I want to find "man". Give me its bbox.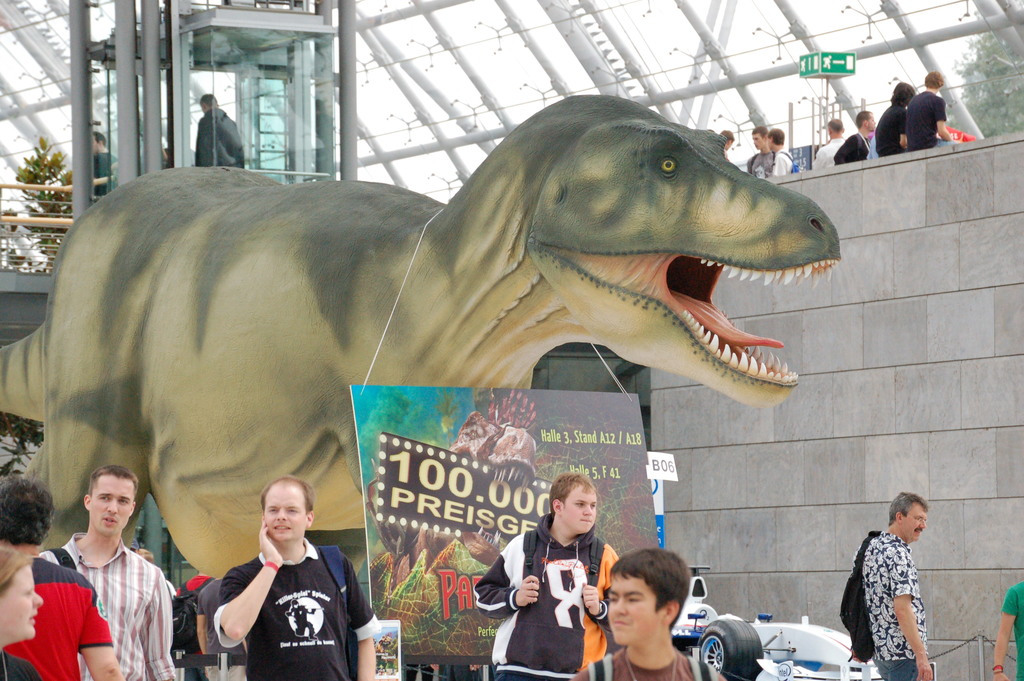
bbox=(93, 133, 118, 199).
